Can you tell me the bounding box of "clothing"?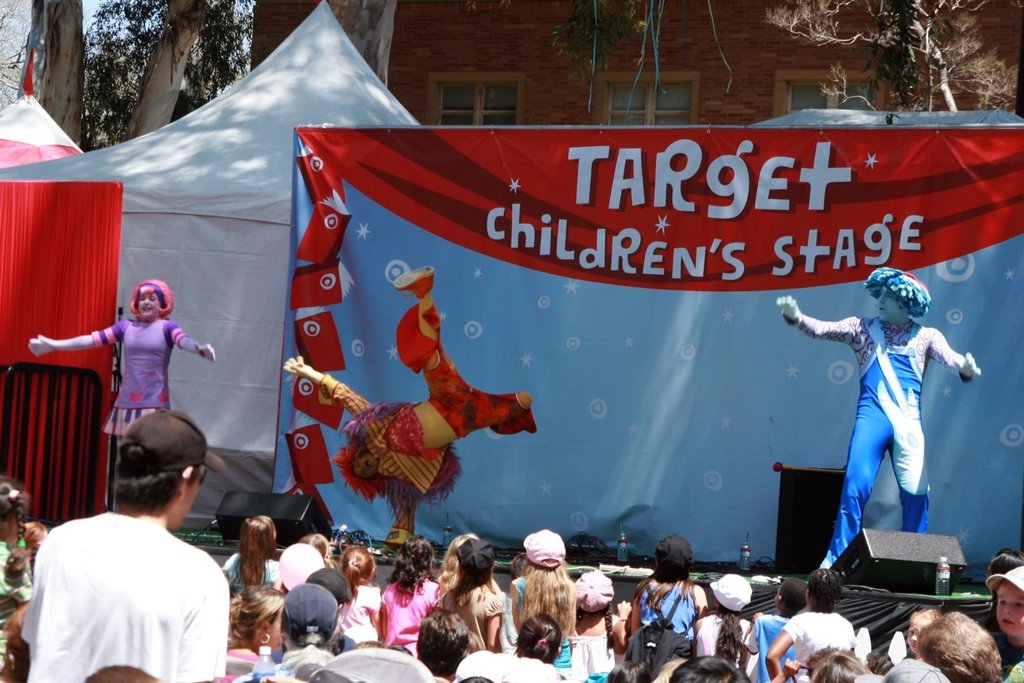
bbox=(785, 614, 855, 681).
